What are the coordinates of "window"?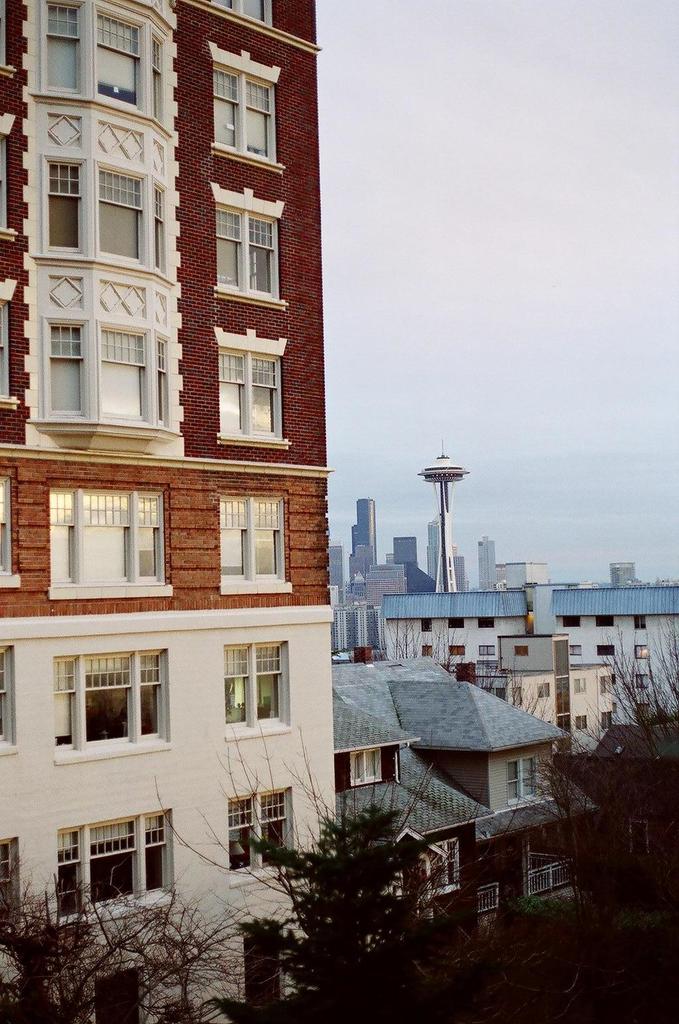
pyautogui.locateOnScreen(589, 610, 615, 633).
